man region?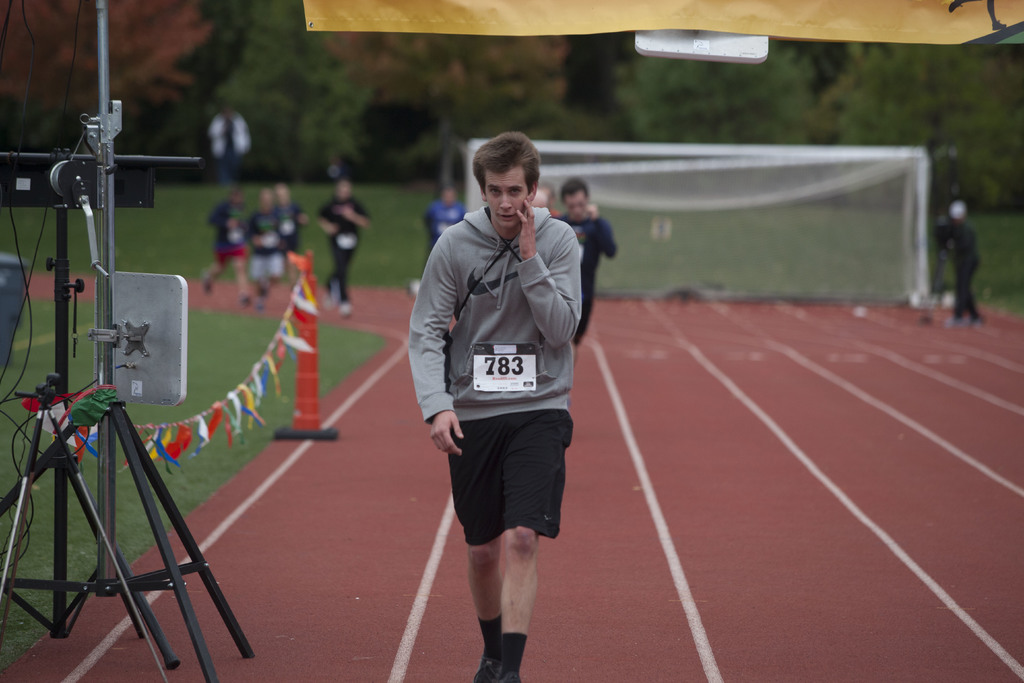
(x1=412, y1=129, x2=603, y2=651)
